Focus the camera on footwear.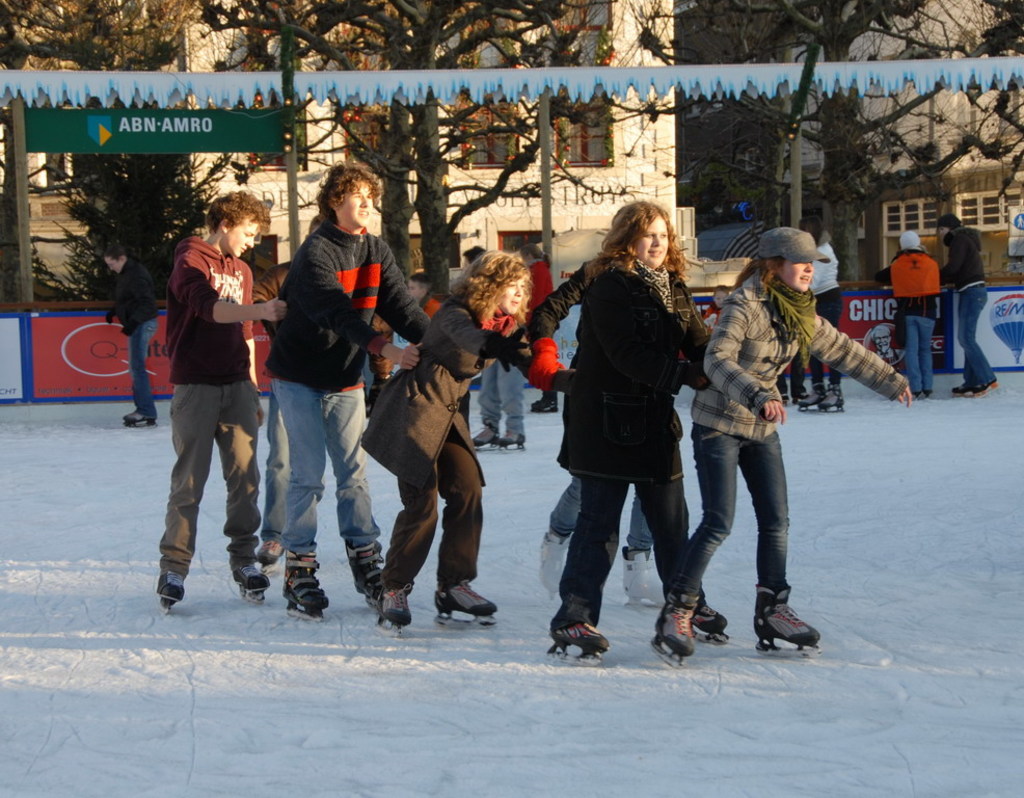
Focus region: locate(650, 590, 693, 672).
